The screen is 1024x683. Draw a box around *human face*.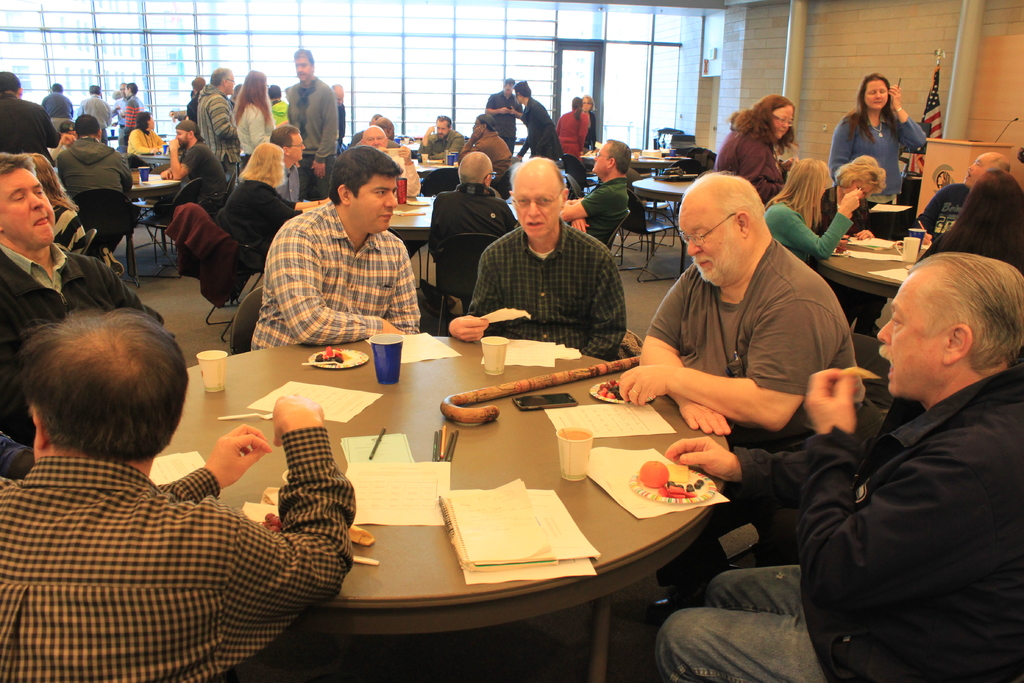
bbox=[337, 93, 343, 104].
